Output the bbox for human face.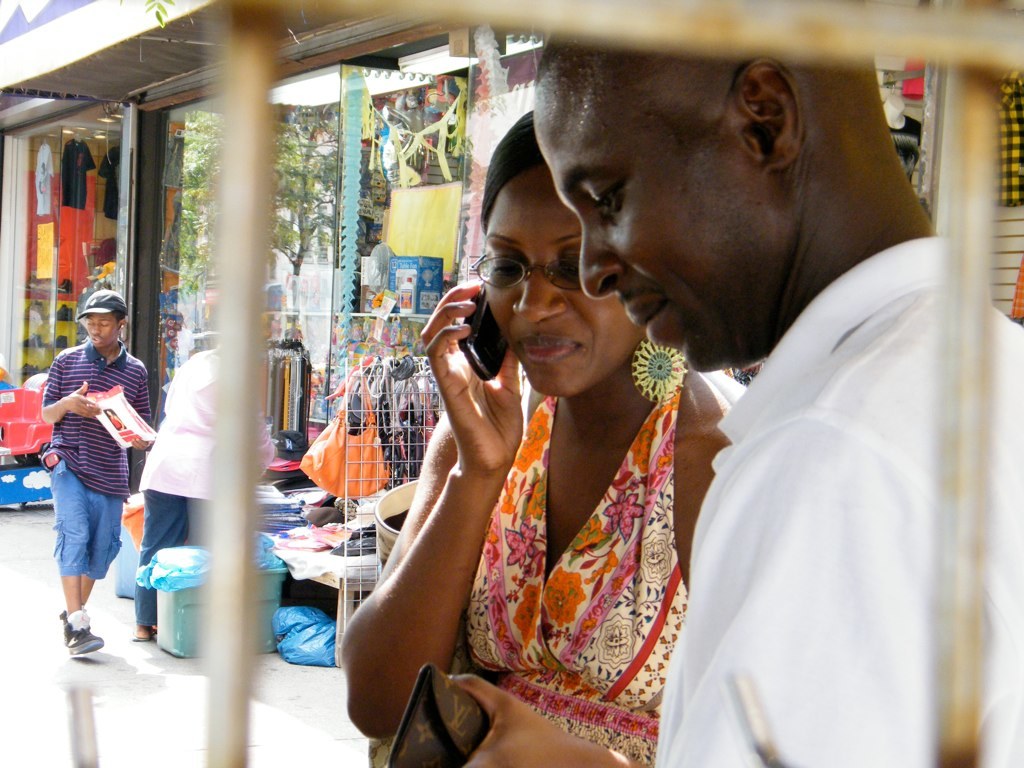
(527,69,788,375).
